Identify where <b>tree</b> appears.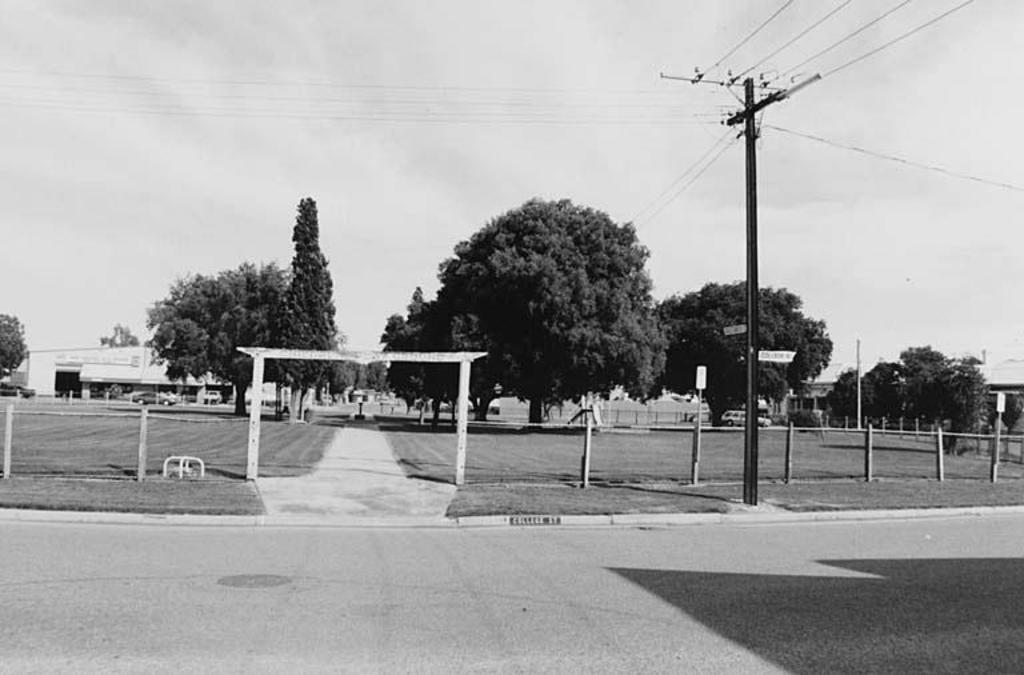
Appears at detection(871, 354, 912, 420).
